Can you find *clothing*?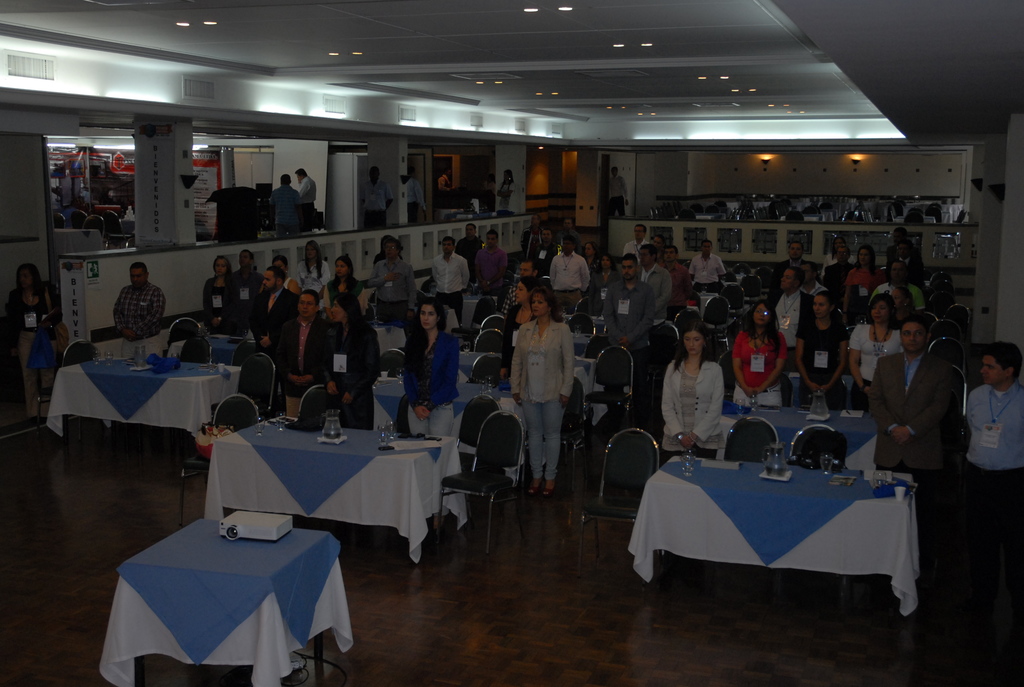
Yes, bounding box: (left=605, top=173, right=628, bottom=214).
